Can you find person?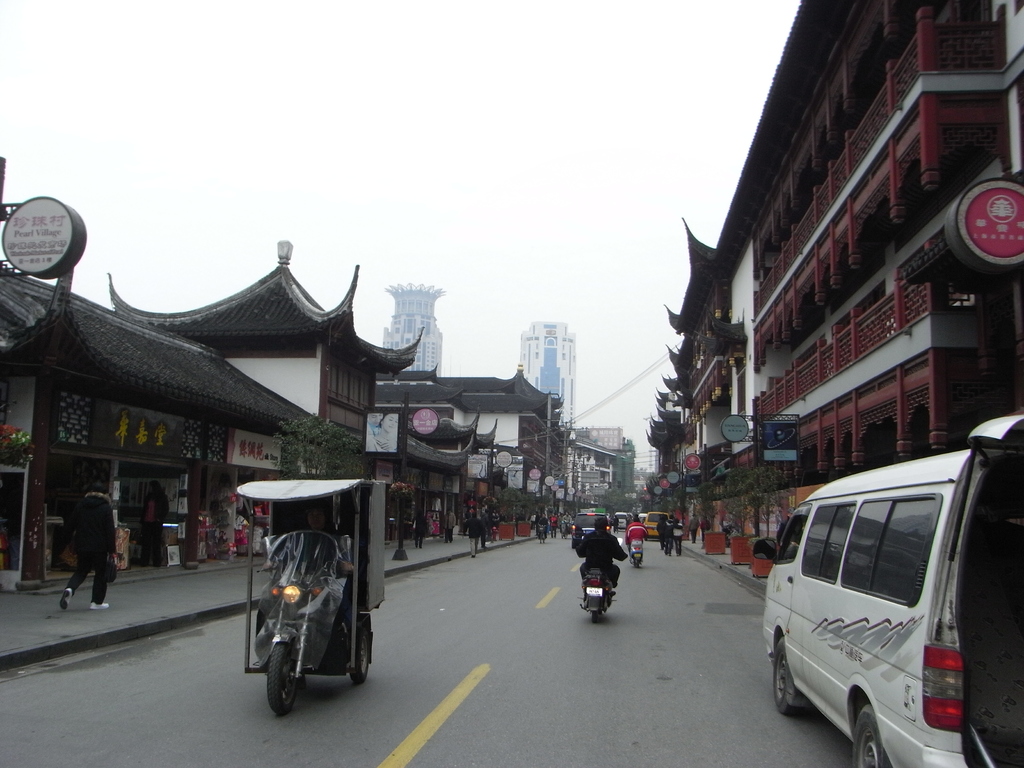
Yes, bounding box: bbox=[623, 518, 646, 543].
